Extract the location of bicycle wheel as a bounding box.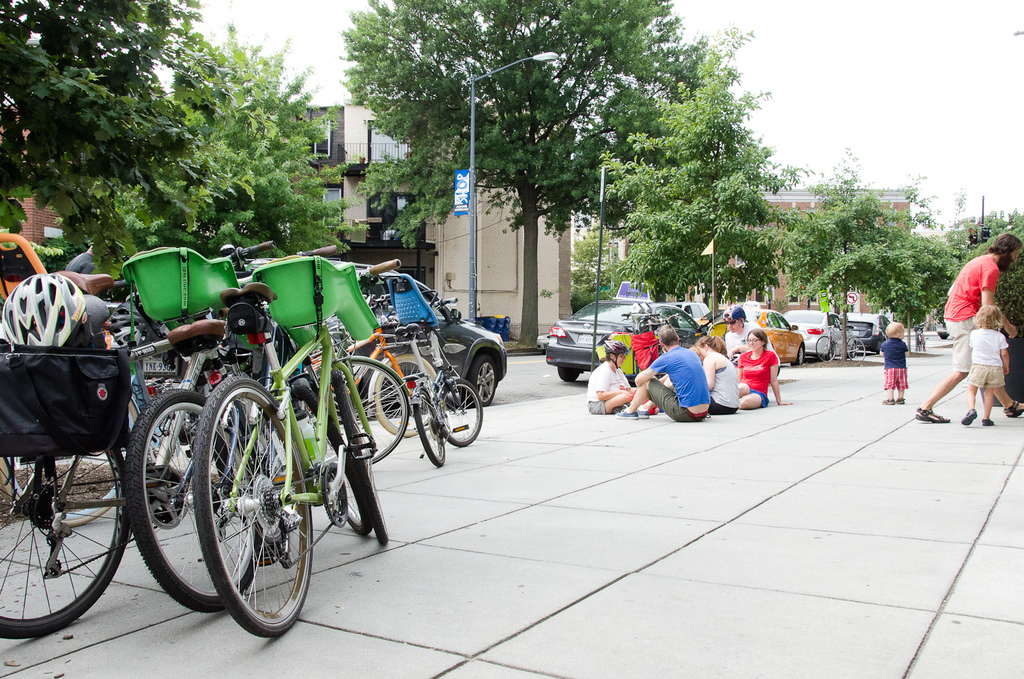
box(681, 338, 692, 349).
